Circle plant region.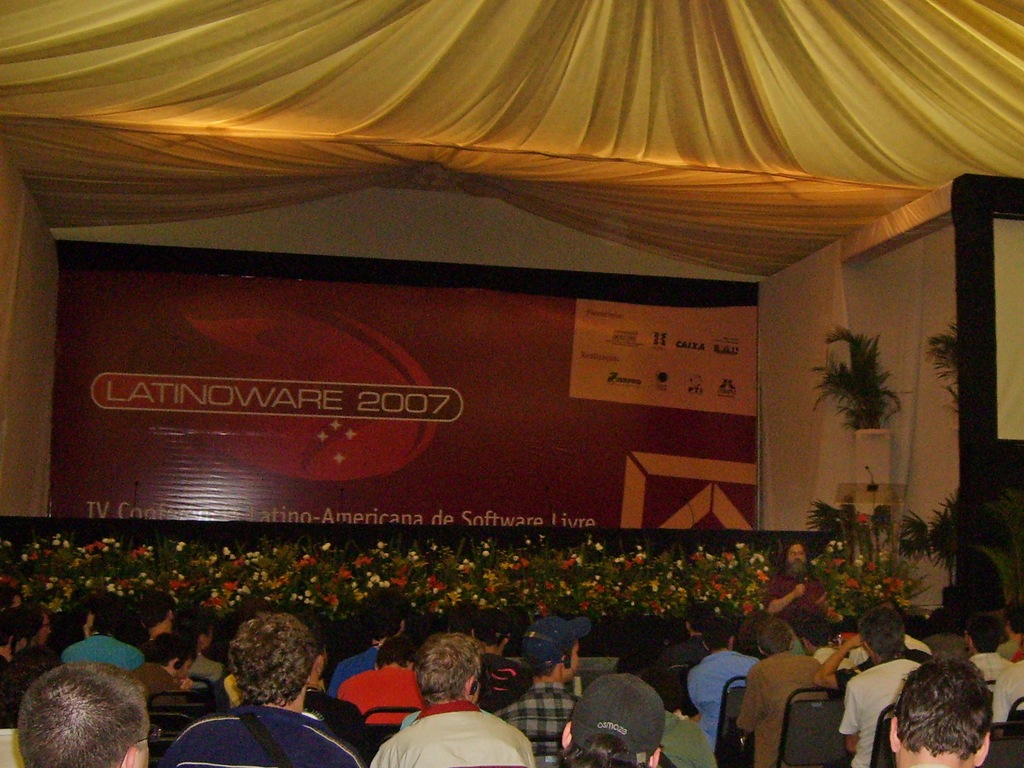
Region: {"x1": 926, "y1": 320, "x2": 962, "y2": 415}.
